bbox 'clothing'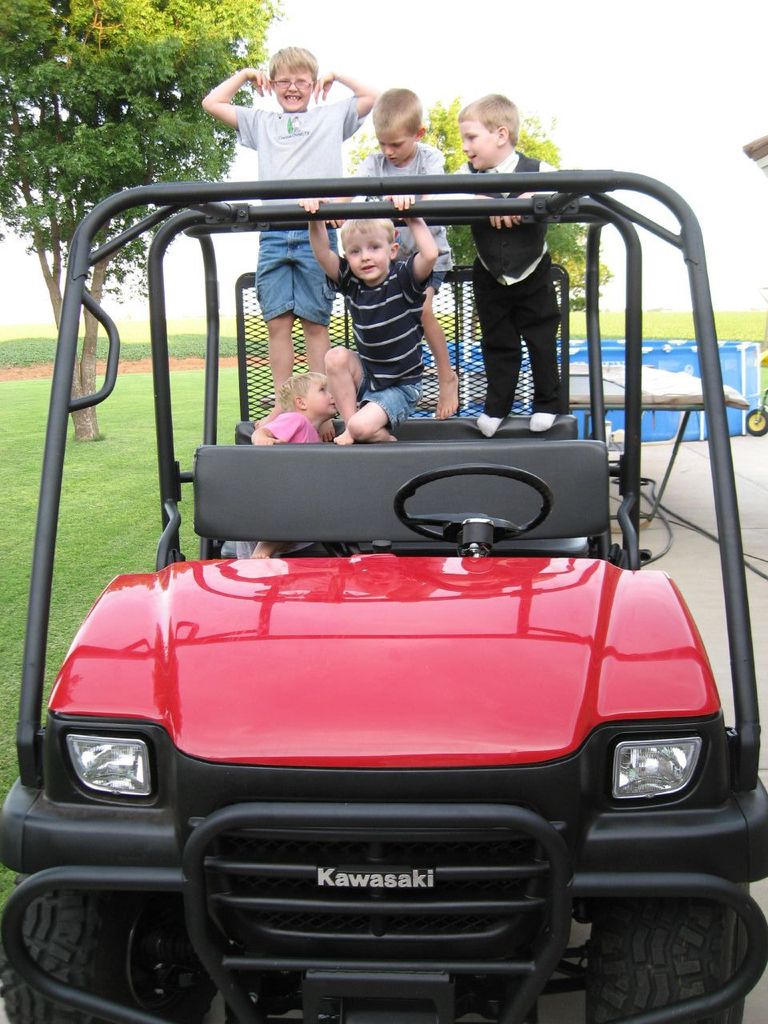
[left=358, top=143, right=454, bottom=274]
